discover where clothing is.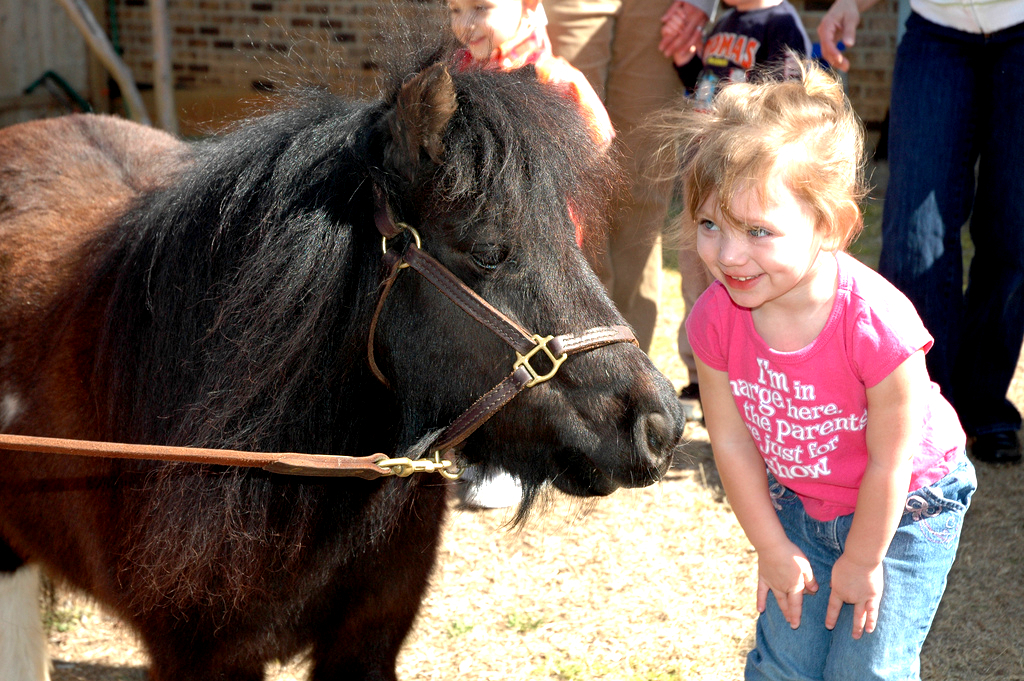
Discovered at <box>544,0,685,355</box>.
